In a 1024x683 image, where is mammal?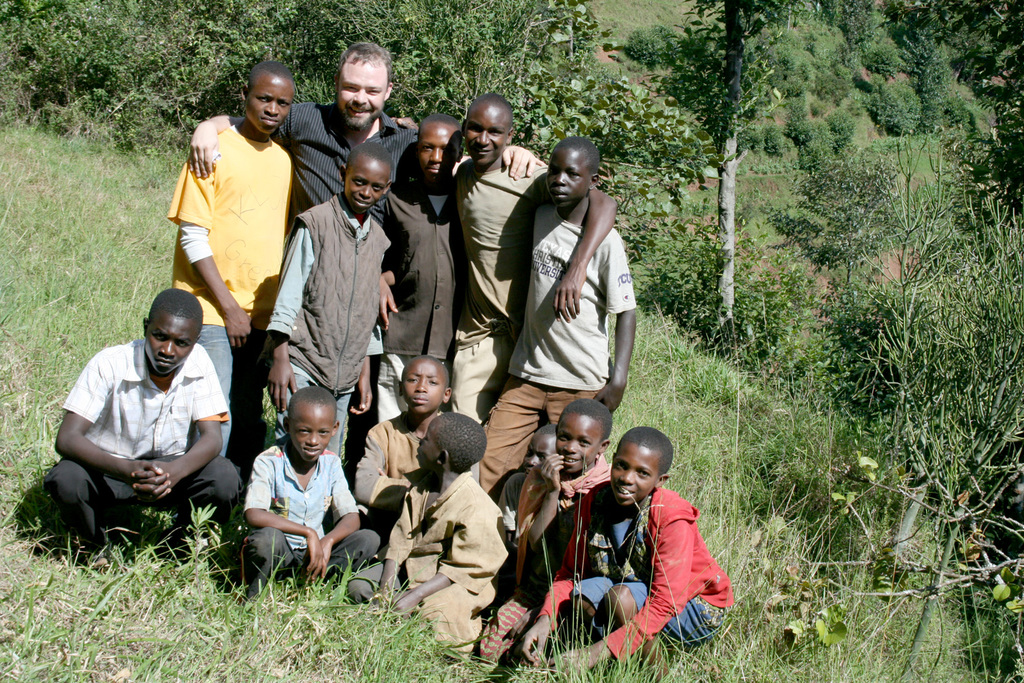
54/280/235/560.
